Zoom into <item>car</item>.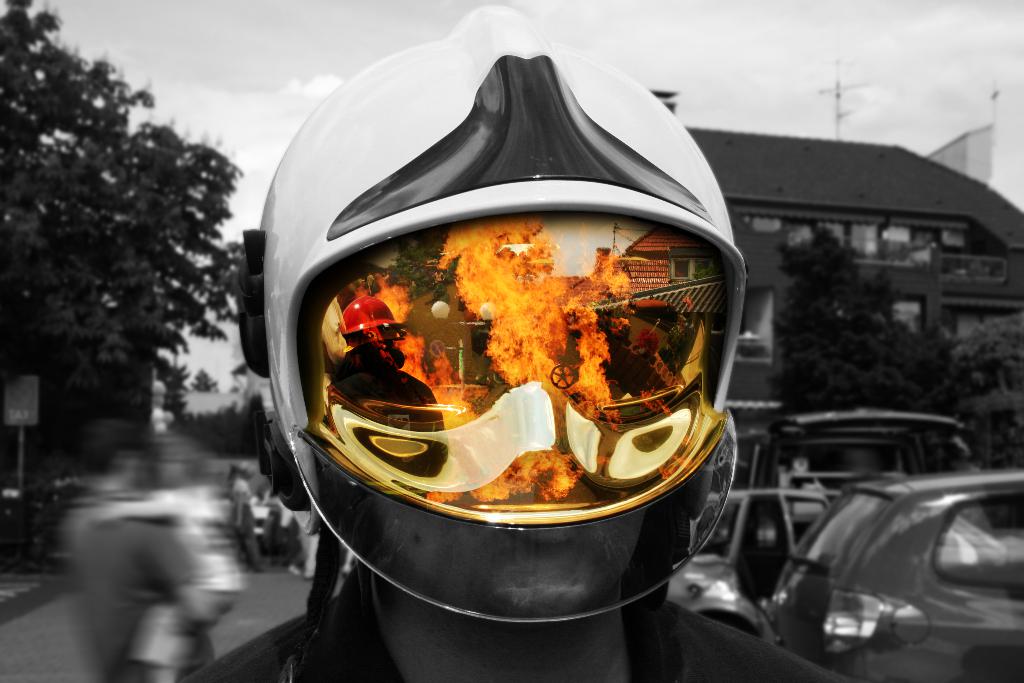
Zoom target: x1=766 y1=467 x2=1023 y2=682.
